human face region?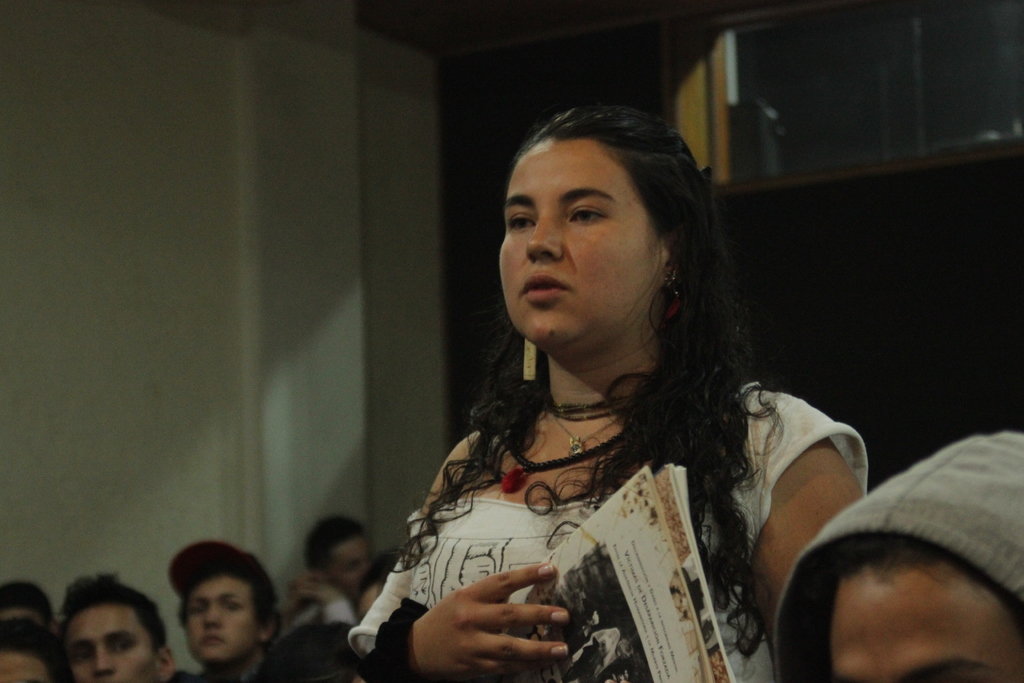
(829,577,1023,682)
